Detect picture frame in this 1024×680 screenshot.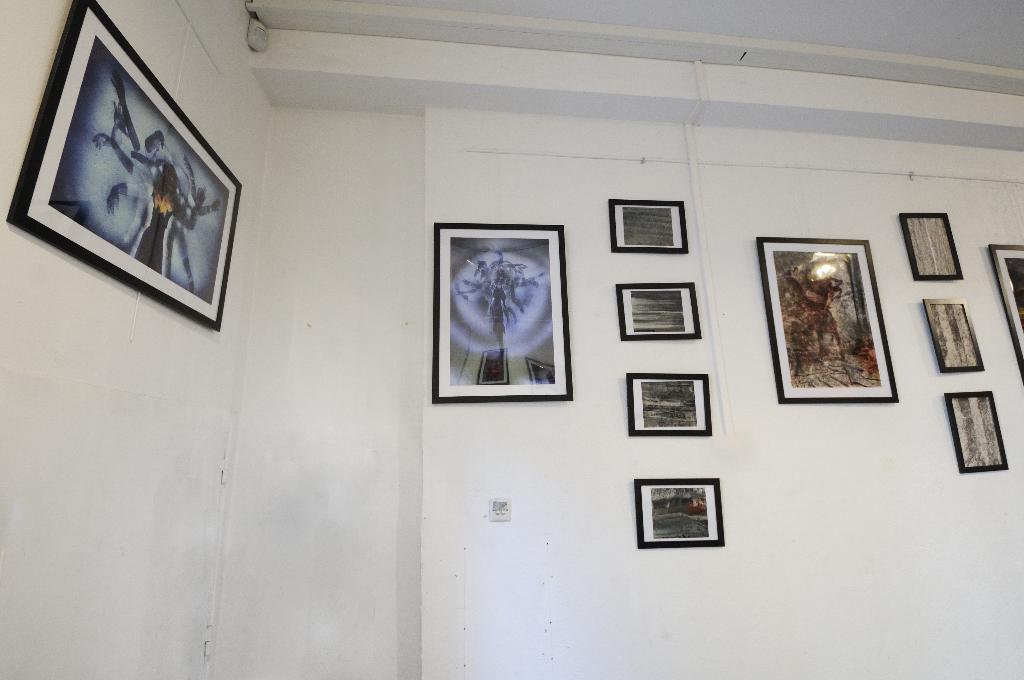
Detection: (755,233,899,404).
